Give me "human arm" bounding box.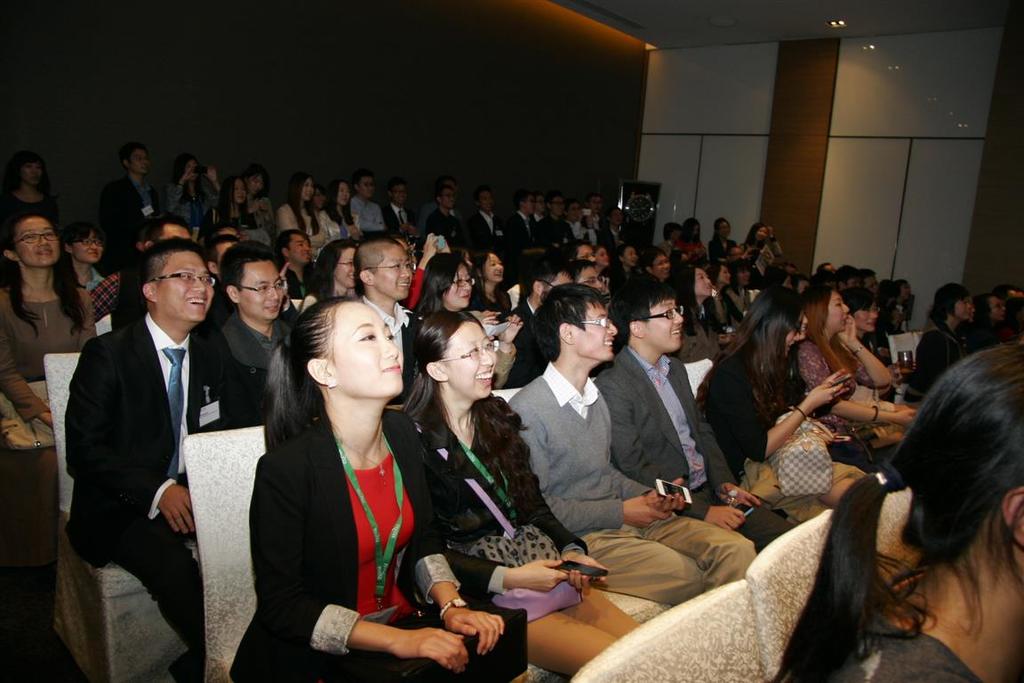
[left=80, top=291, right=104, bottom=342].
